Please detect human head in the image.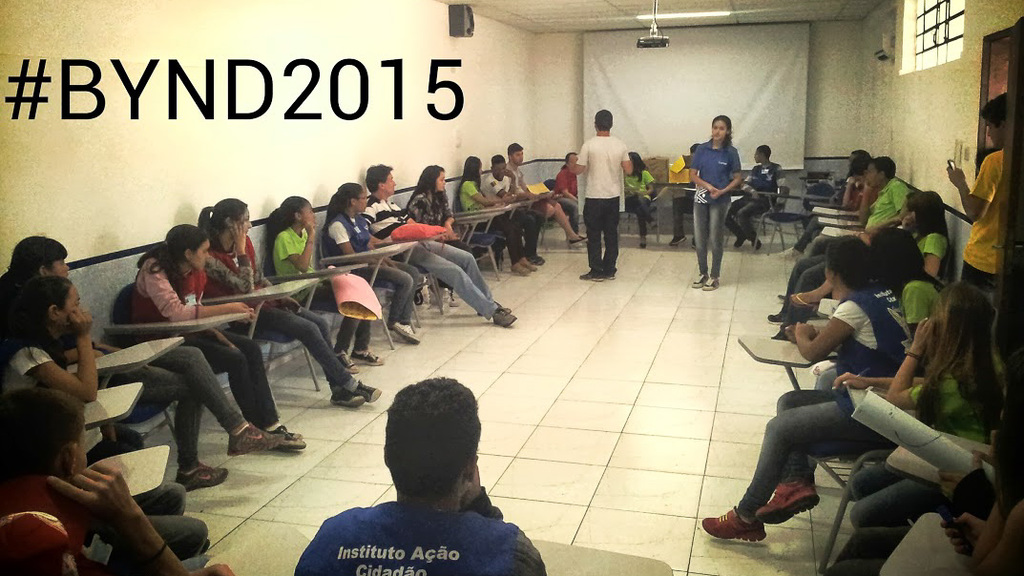
{"left": 463, "top": 154, "right": 483, "bottom": 179}.
